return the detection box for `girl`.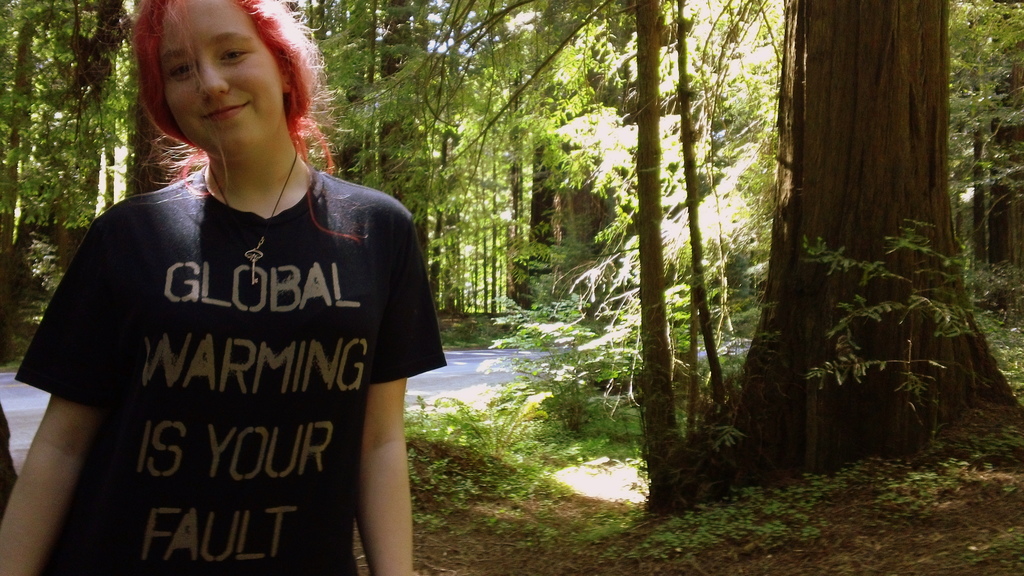
pyautogui.locateOnScreen(0, 0, 451, 575).
